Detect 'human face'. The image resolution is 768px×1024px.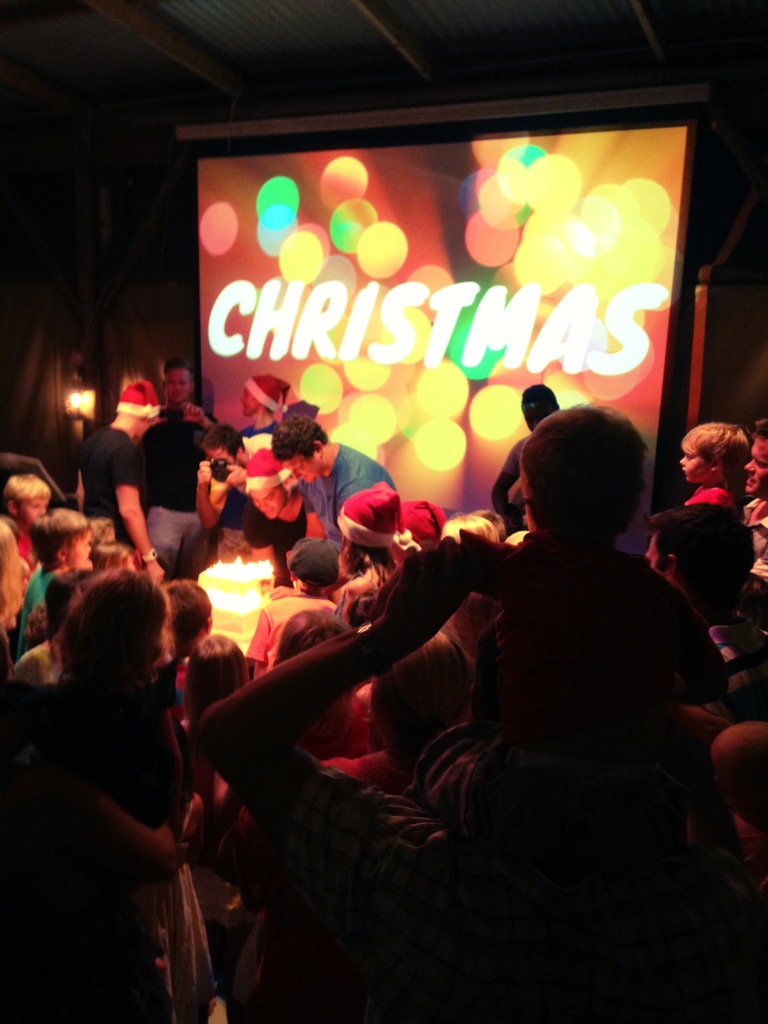
Rect(252, 490, 282, 518).
